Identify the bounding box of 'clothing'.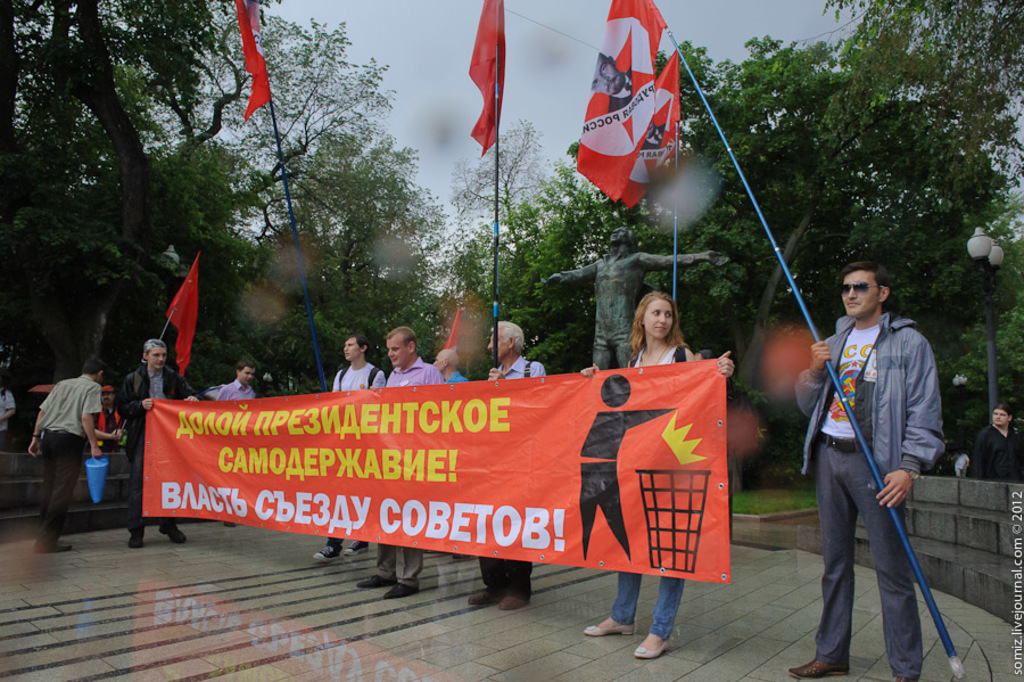
[left=331, top=365, right=385, bottom=547].
